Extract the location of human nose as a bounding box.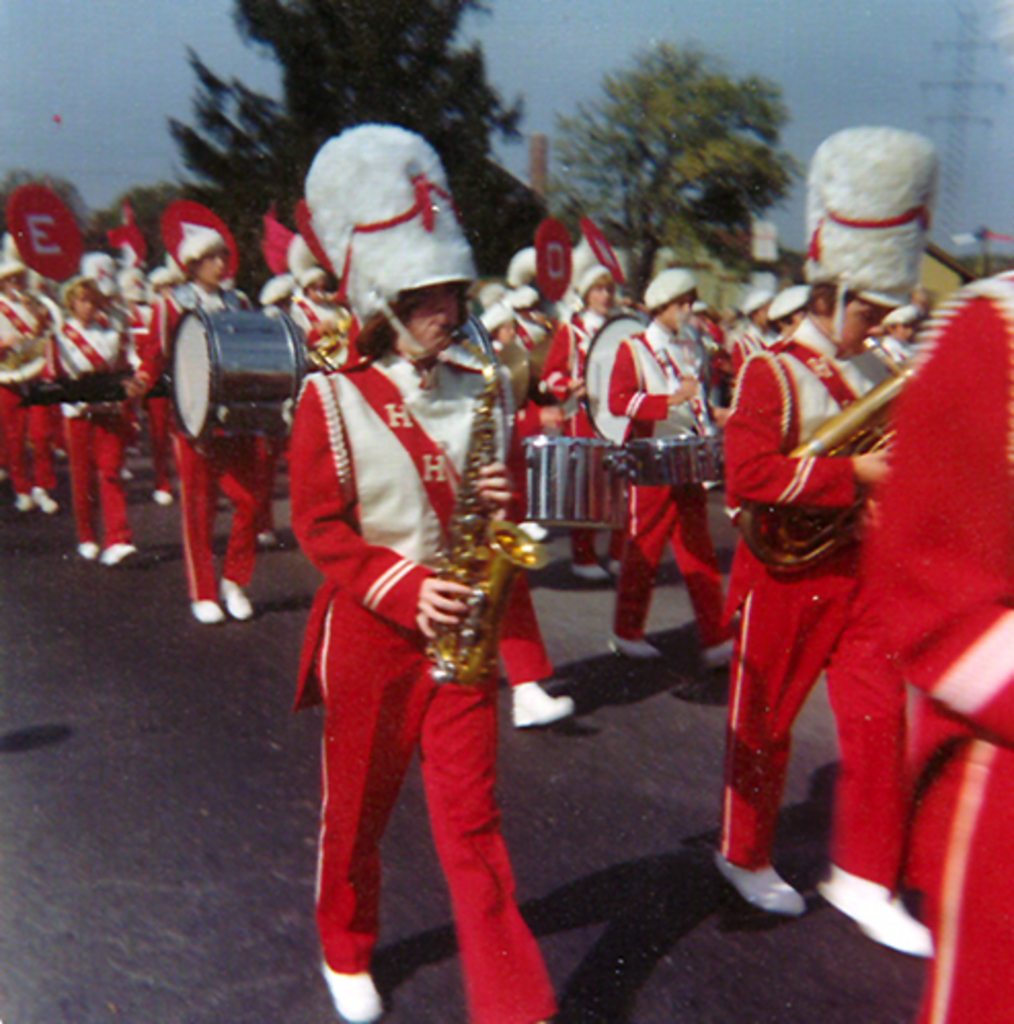
bbox=[601, 289, 612, 306].
